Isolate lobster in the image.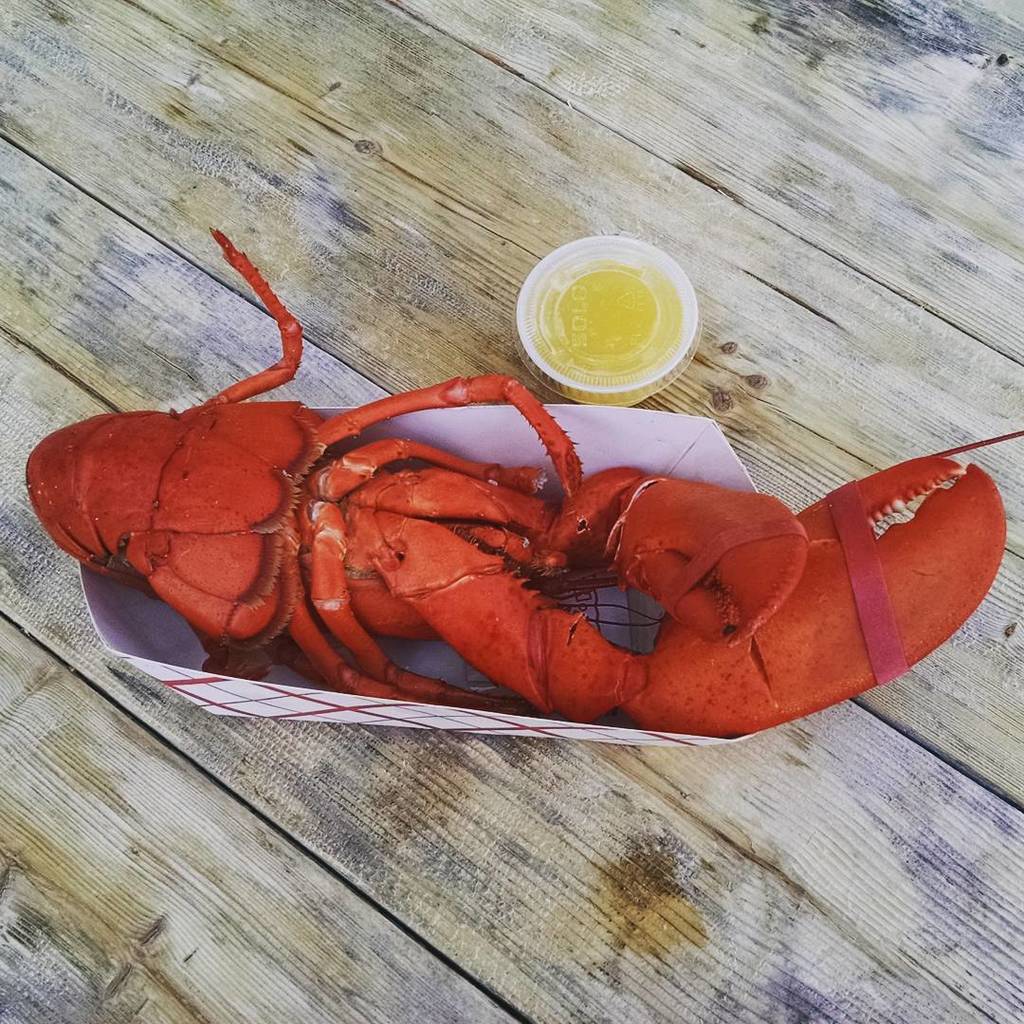
Isolated region: bbox=[13, 220, 1023, 748].
